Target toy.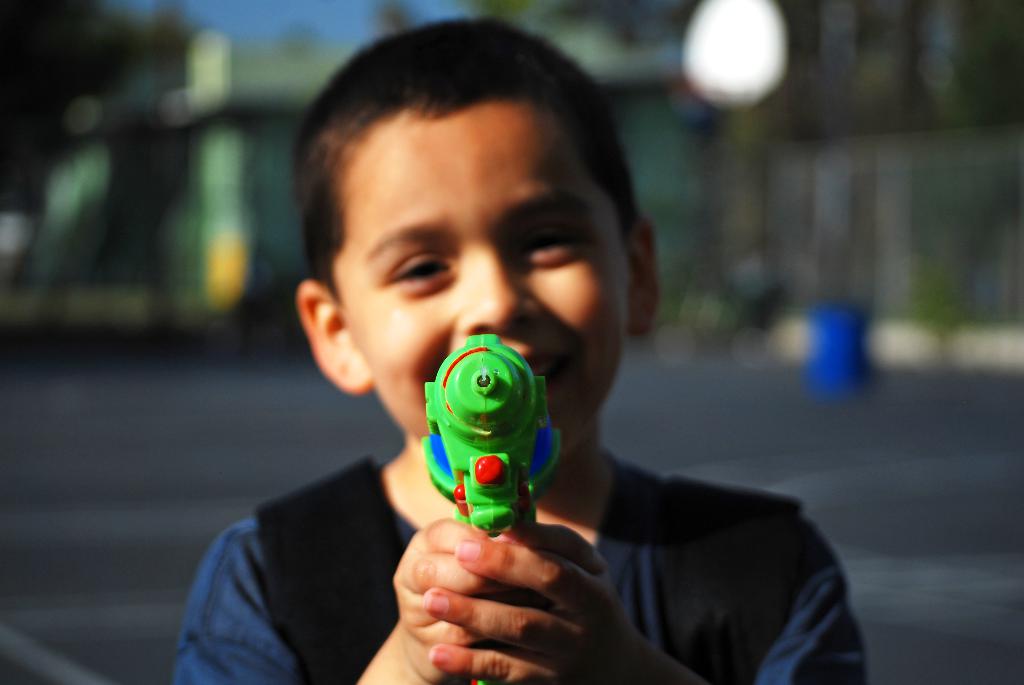
Target region: <bbox>424, 323, 559, 546</bbox>.
